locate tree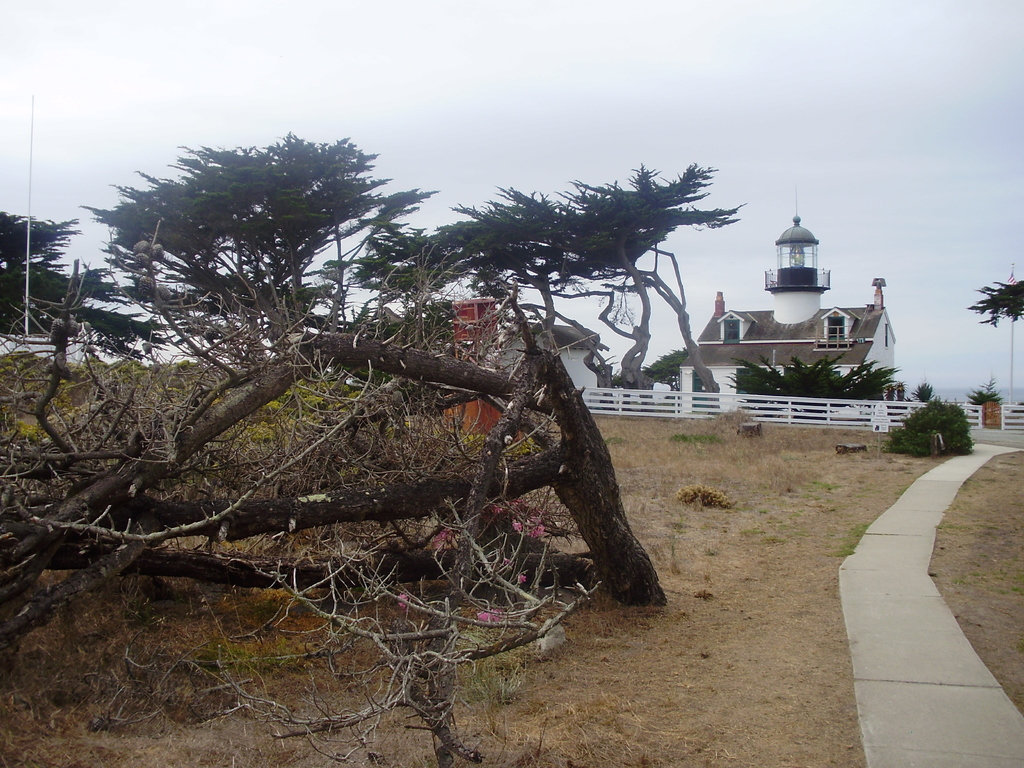
bbox=[721, 348, 906, 408]
